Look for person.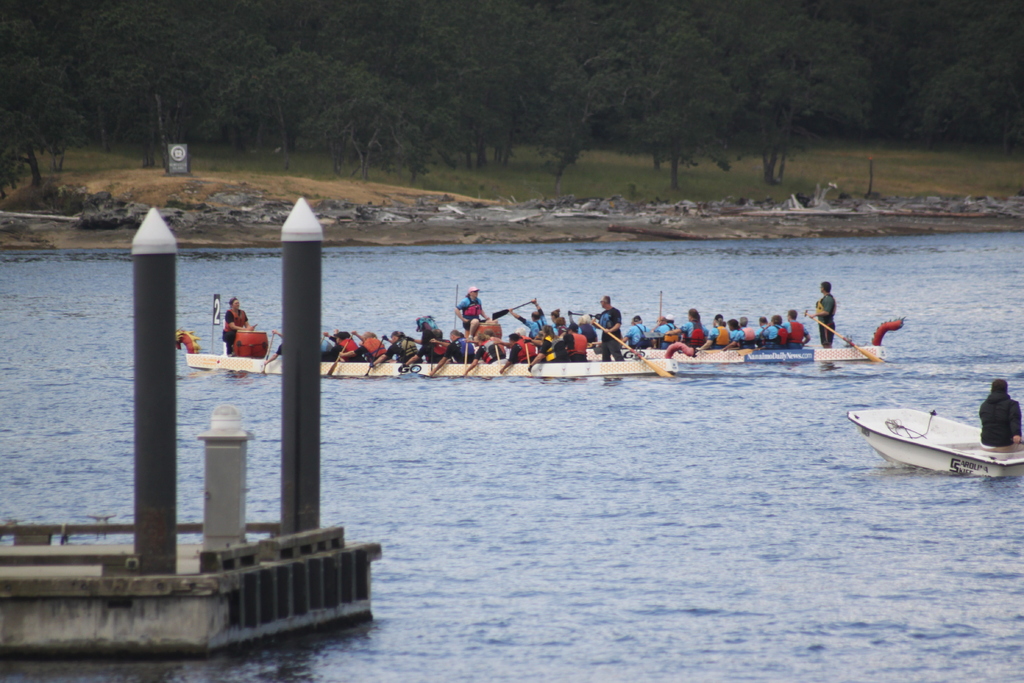
Found: <bbox>652, 313, 684, 347</bbox>.
